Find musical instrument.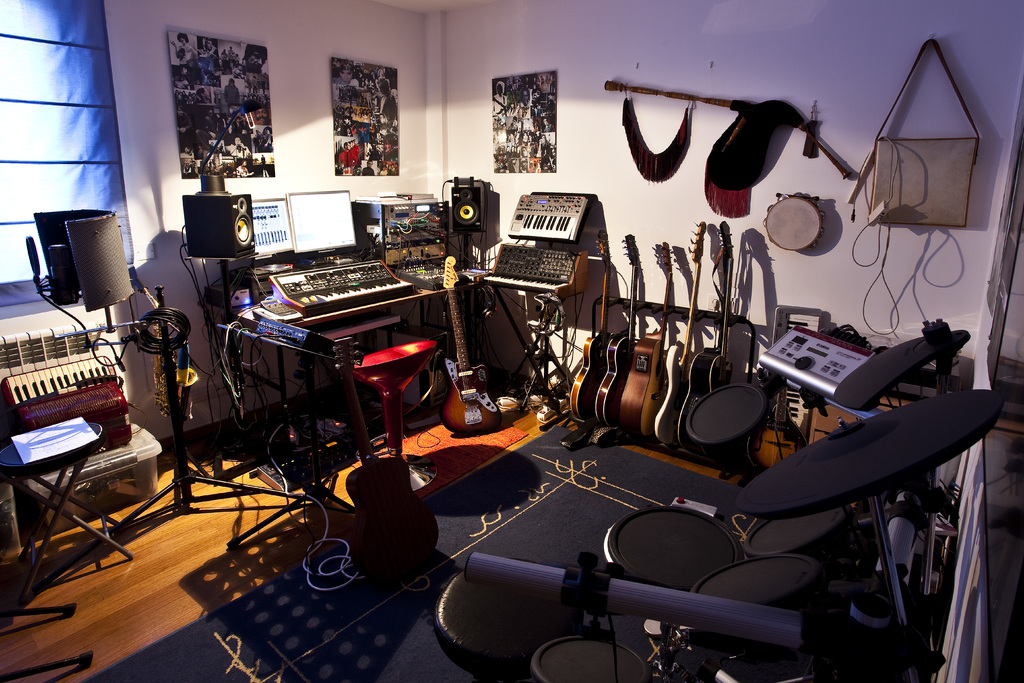
x1=678, y1=218, x2=734, y2=453.
